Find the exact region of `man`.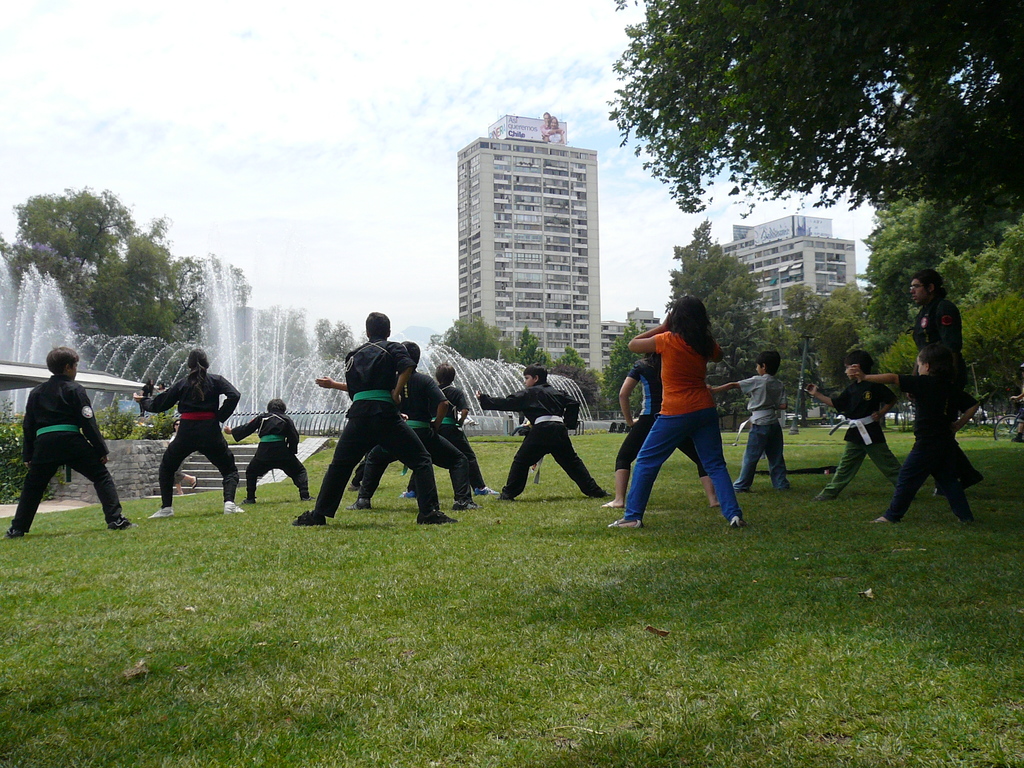
Exact region: select_region(905, 269, 986, 495).
